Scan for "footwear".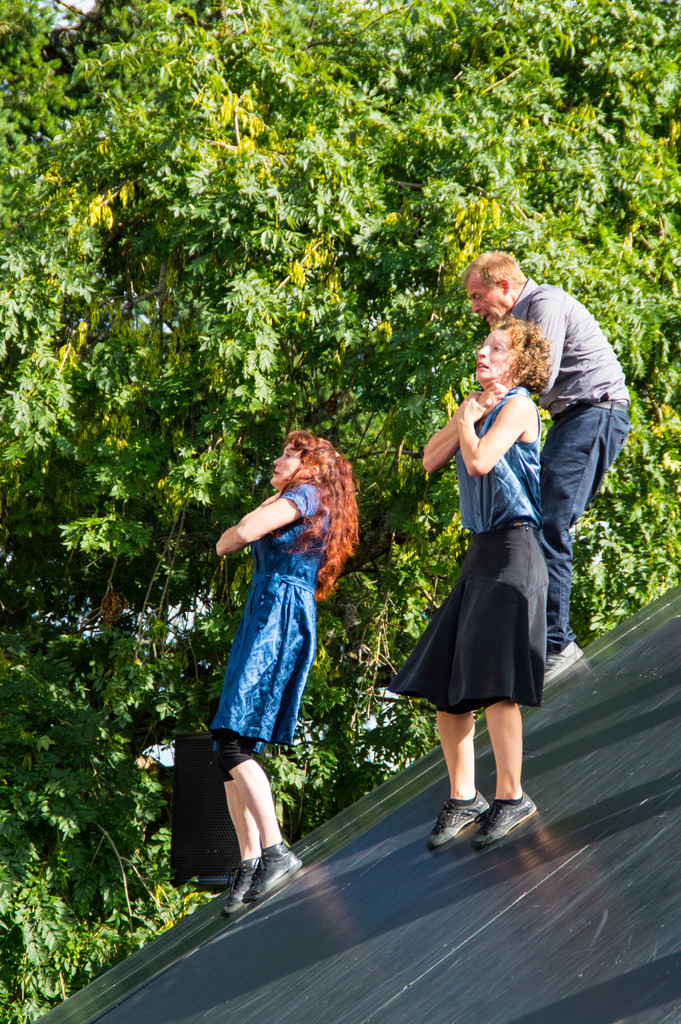
Scan result: [431,783,492,844].
